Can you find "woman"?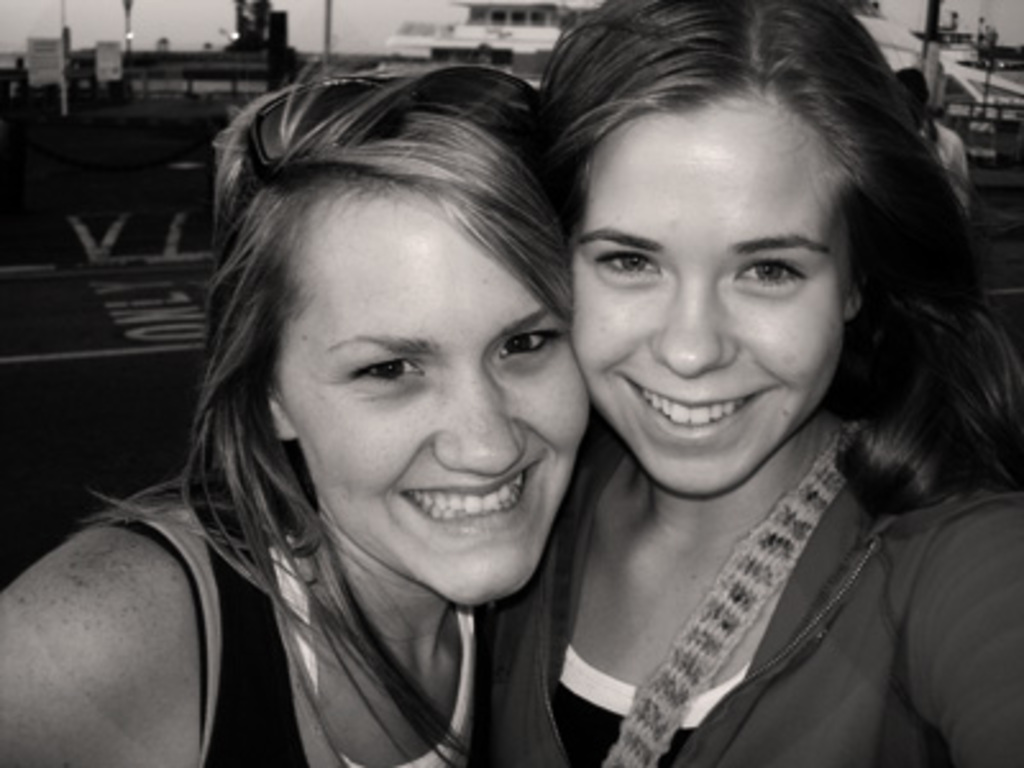
Yes, bounding box: [445, 0, 1023, 767].
